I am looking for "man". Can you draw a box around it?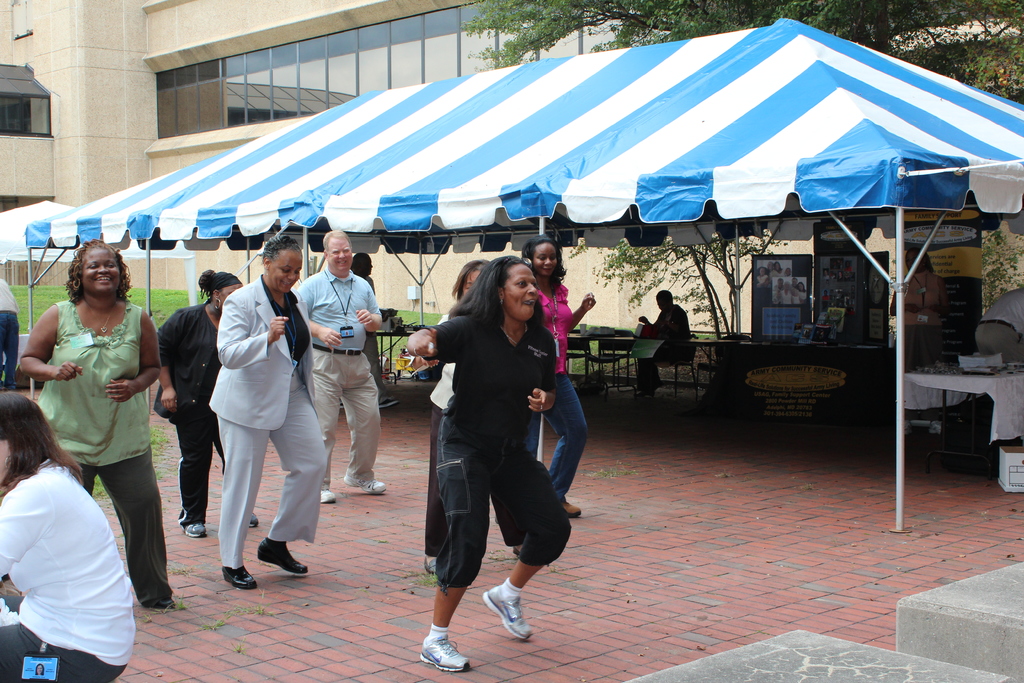
Sure, the bounding box is detection(188, 238, 310, 600).
